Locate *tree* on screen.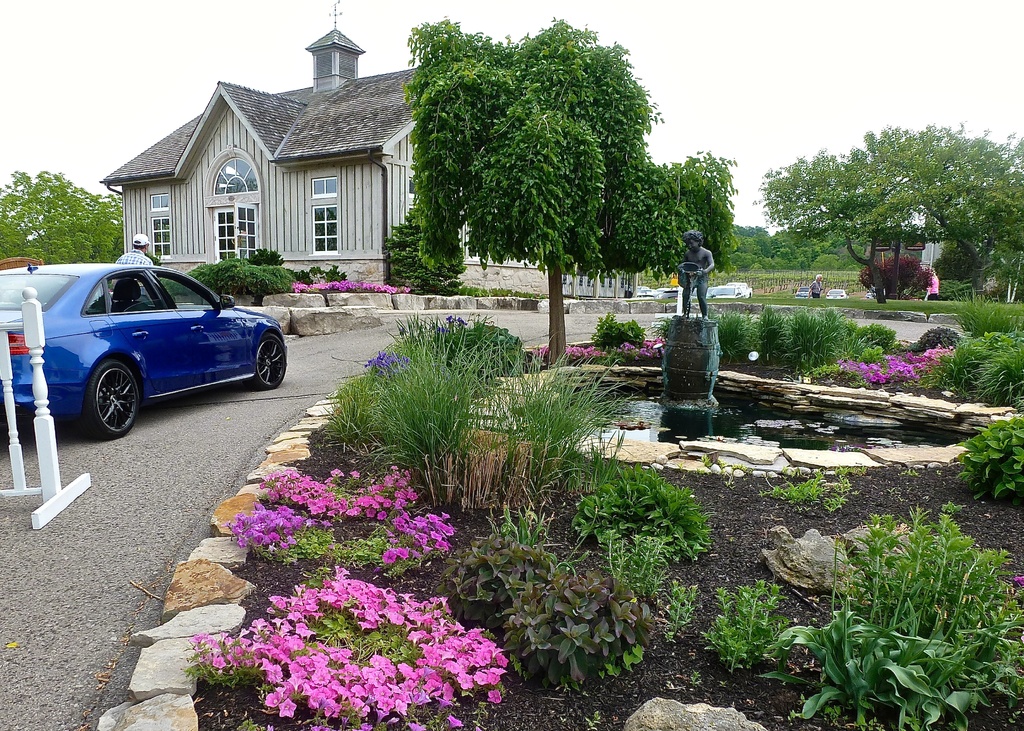
On screen at 0 165 123 266.
